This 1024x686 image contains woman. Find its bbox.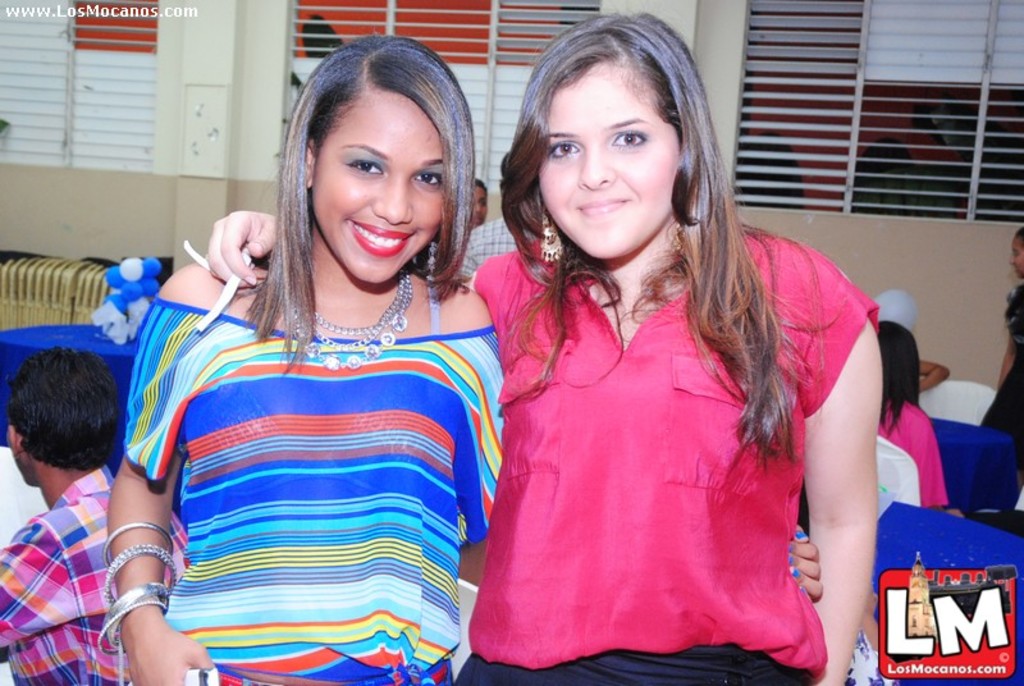
[x1=978, y1=224, x2=1023, y2=434].
